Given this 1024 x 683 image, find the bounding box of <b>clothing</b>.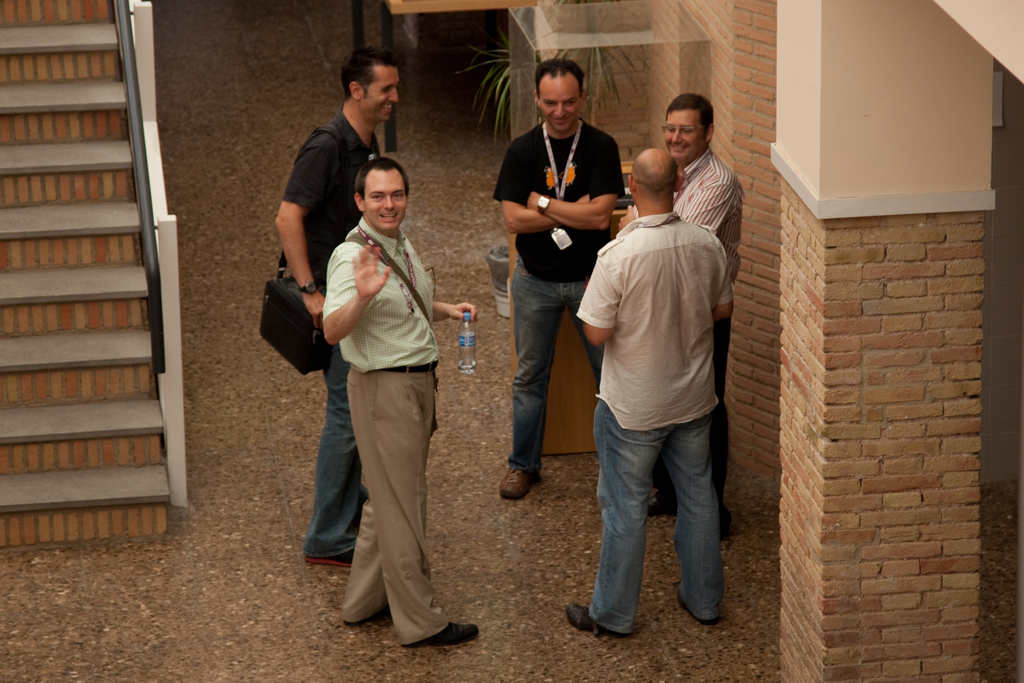
[x1=489, y1=120, x2=628, y2=477].
